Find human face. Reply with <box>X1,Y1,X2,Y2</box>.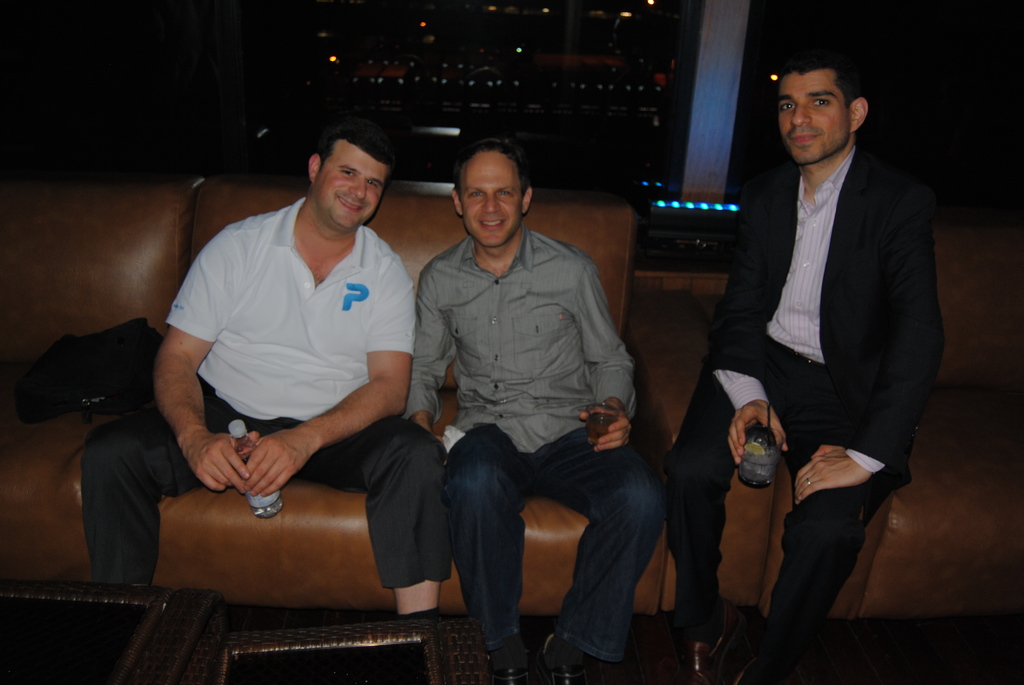
<box>461,153,524,248</box>.
